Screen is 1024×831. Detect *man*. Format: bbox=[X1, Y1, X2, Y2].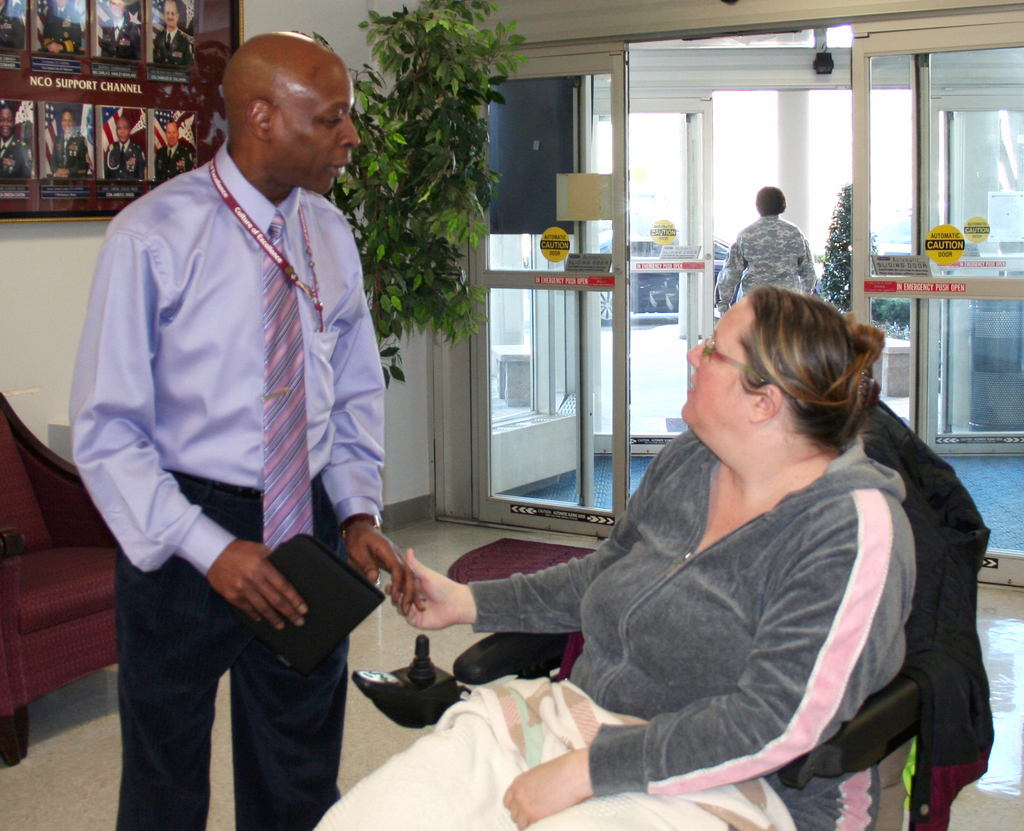
bbox=[49, 109, 92, 179].
